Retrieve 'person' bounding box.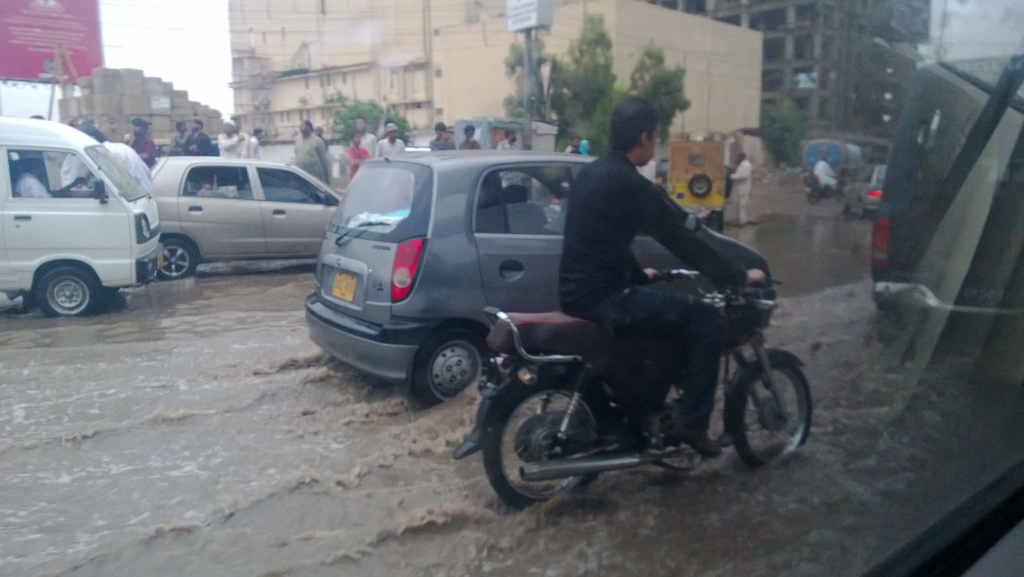
Bounding box: 727 149 762 244.
